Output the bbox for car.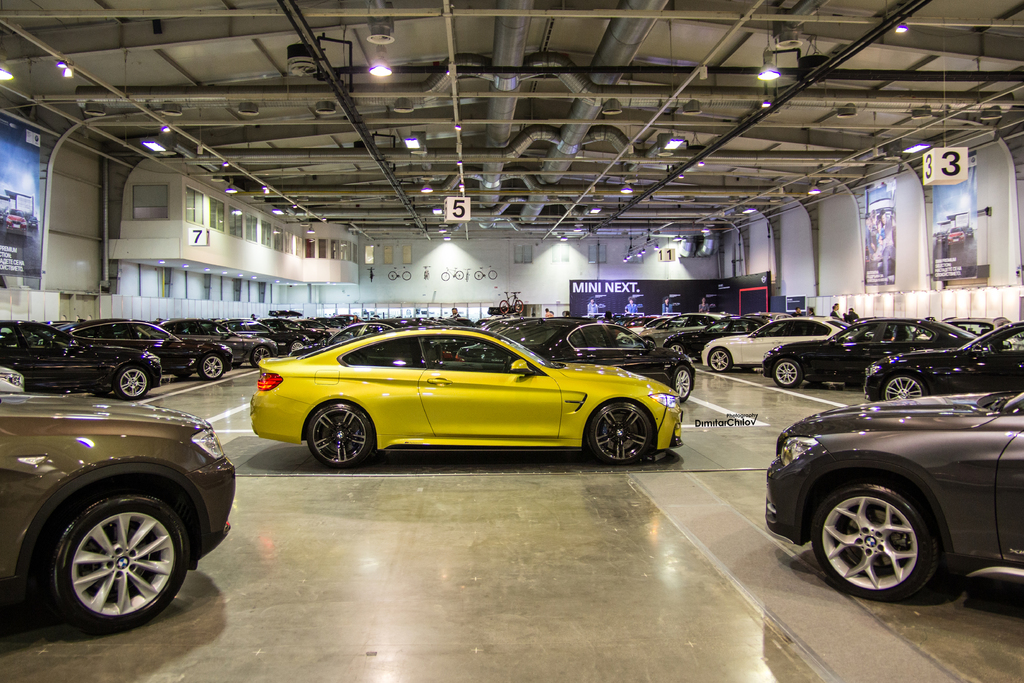
select_region(29, 216, 38, 229).
